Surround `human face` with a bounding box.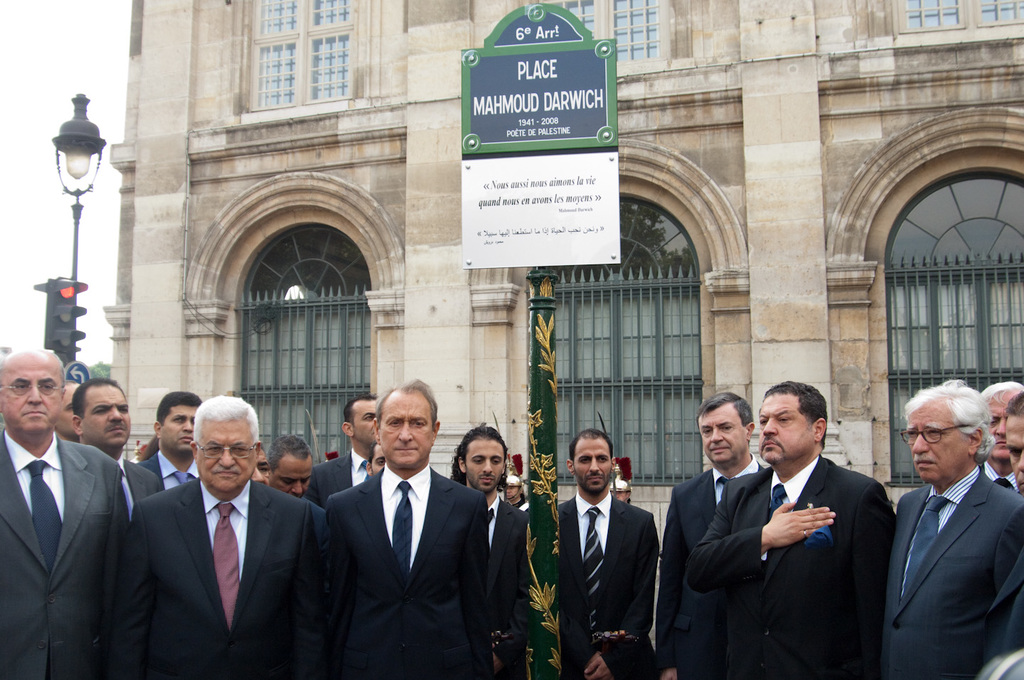
(x1=1006, y1=414, x2=1023, y2=492).
